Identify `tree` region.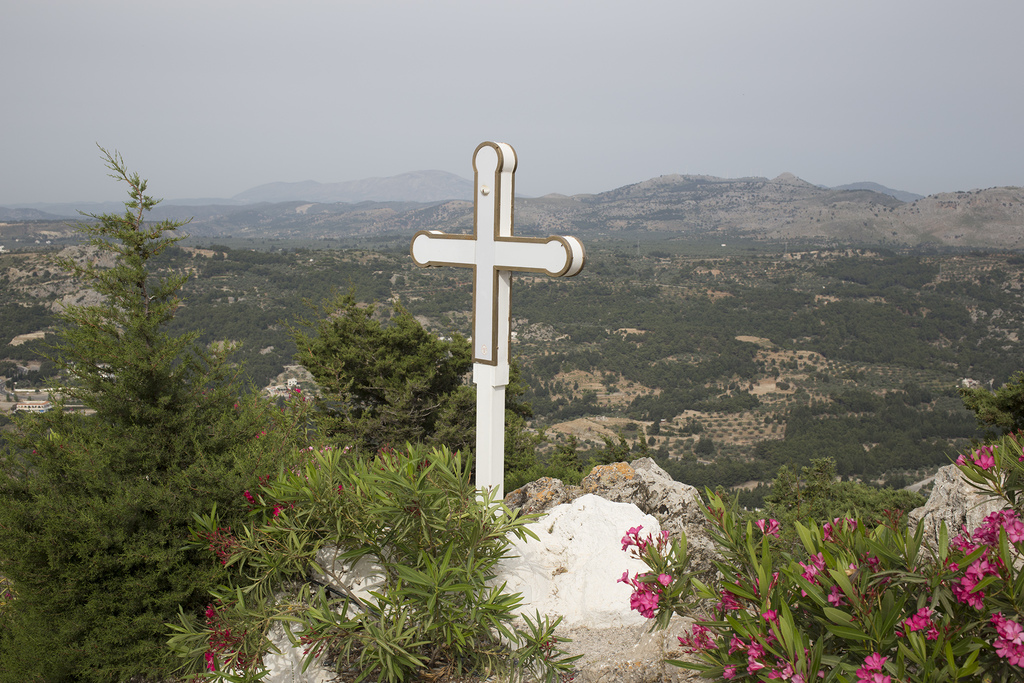
Region: region(40, 142, 199, 486).
